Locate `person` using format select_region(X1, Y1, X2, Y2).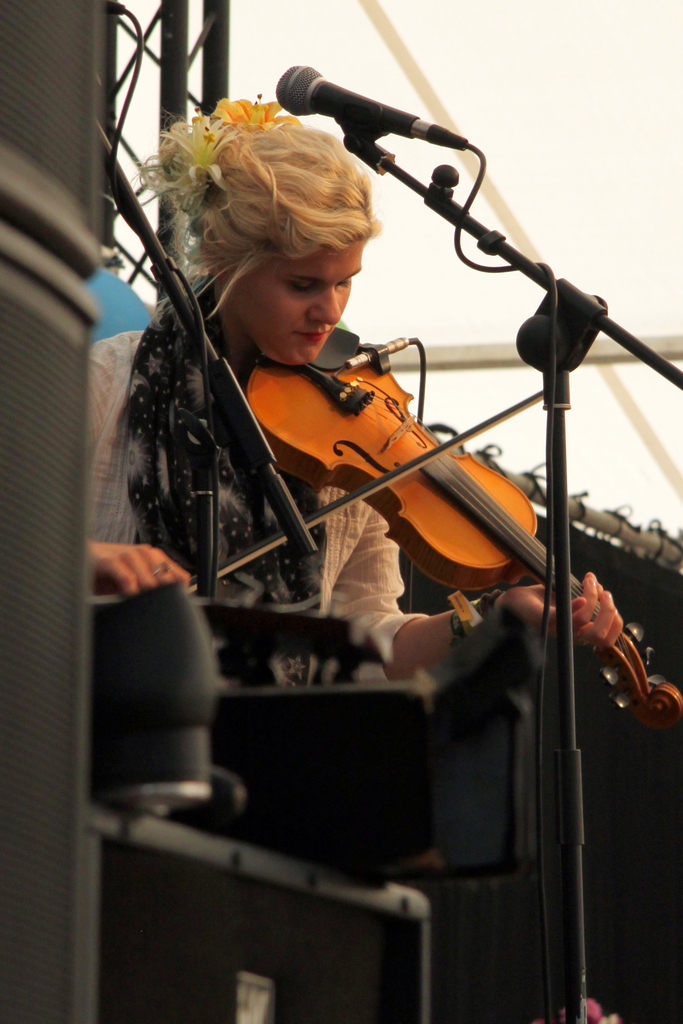
select_region(72, 100, 634, 1023).
